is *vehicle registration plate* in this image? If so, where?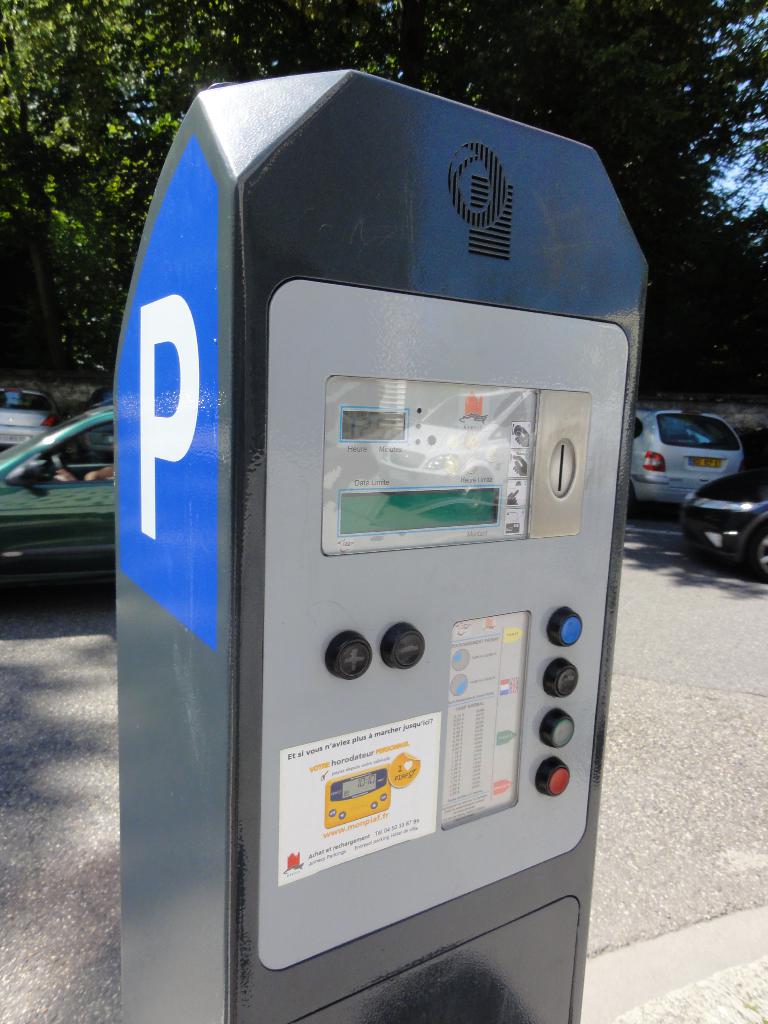
Yes, at pyautogui.locateOnScreen(684, 452, 724, 470).
